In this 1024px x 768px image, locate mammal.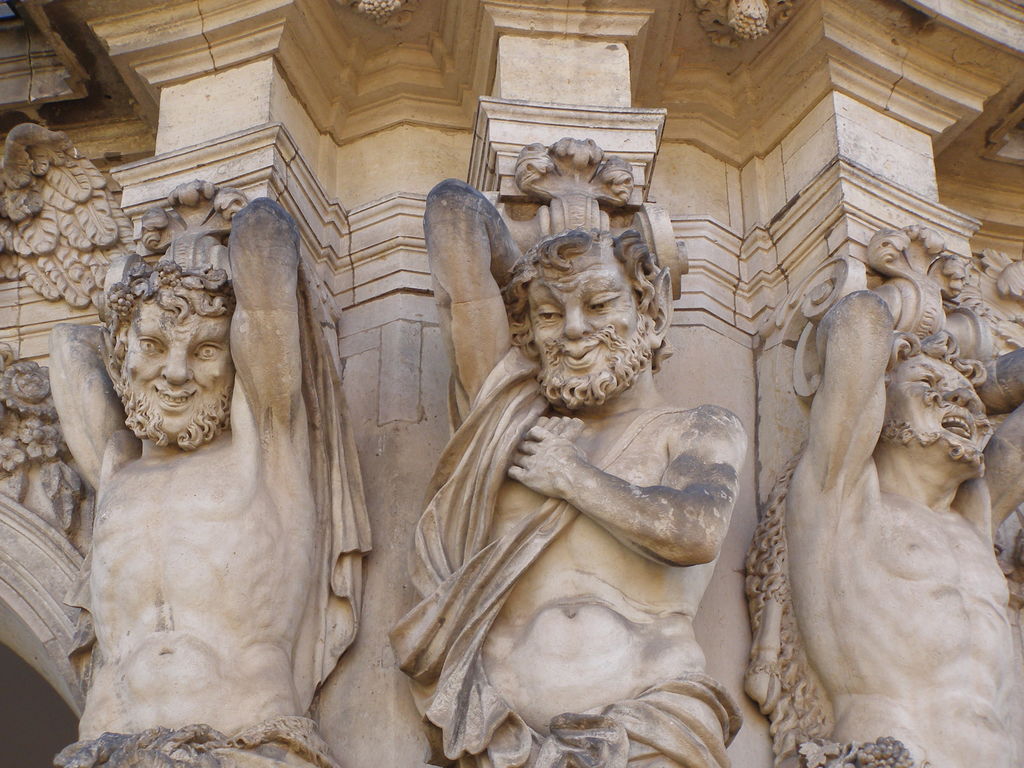
Bounding box: box(384, 175, 747, 767).
